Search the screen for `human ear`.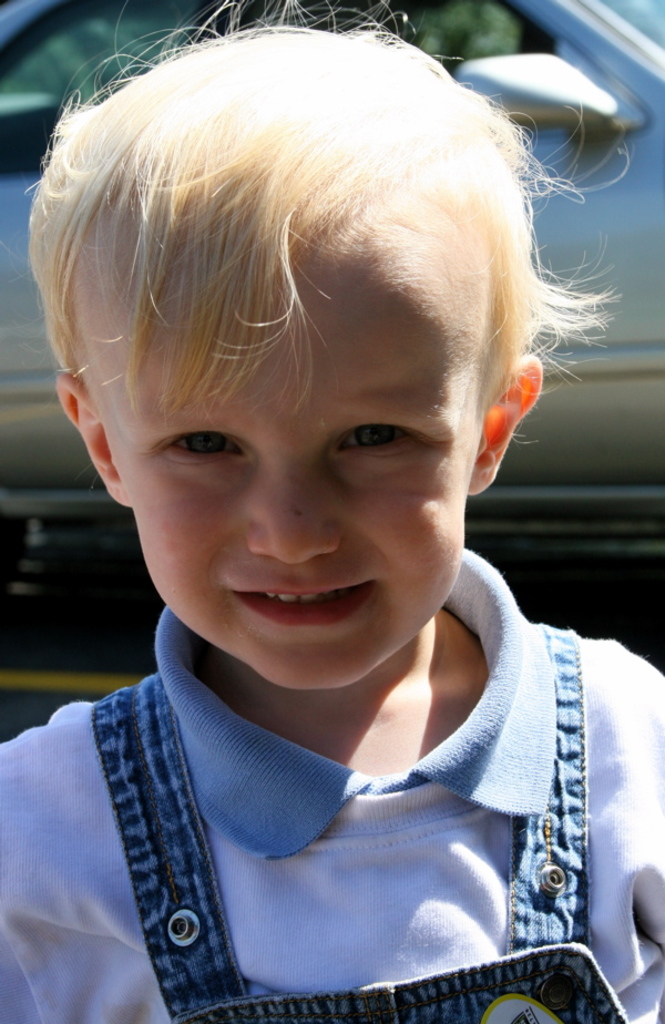
Found at 472:357:540:491.
